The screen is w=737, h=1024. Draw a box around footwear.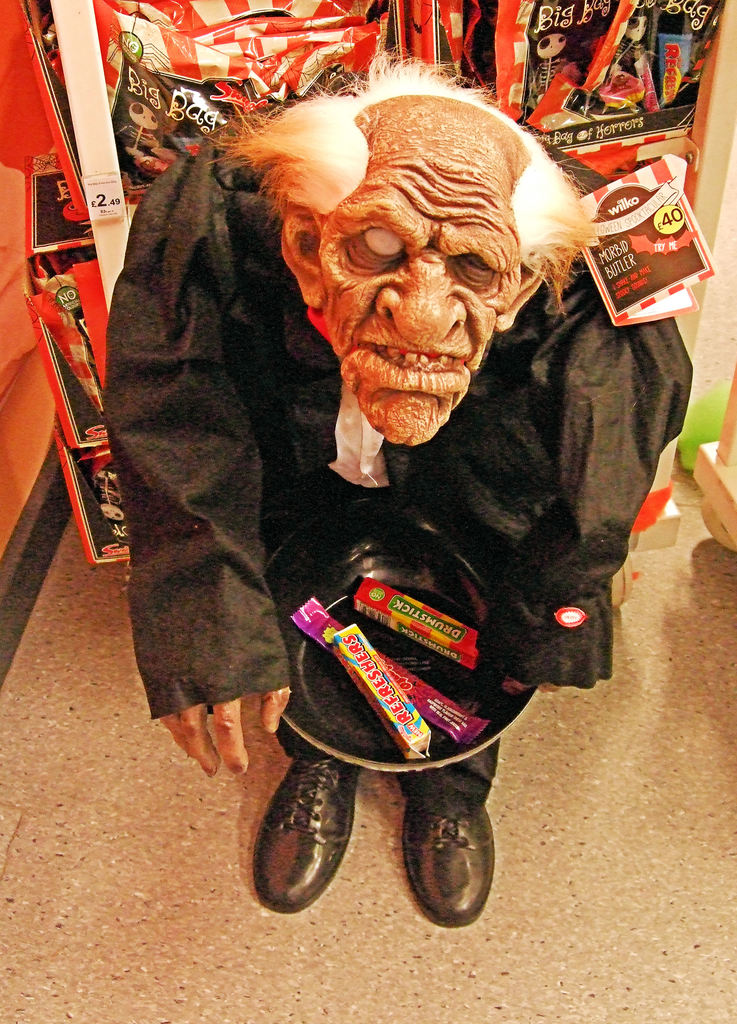
[253,755,362,918].
